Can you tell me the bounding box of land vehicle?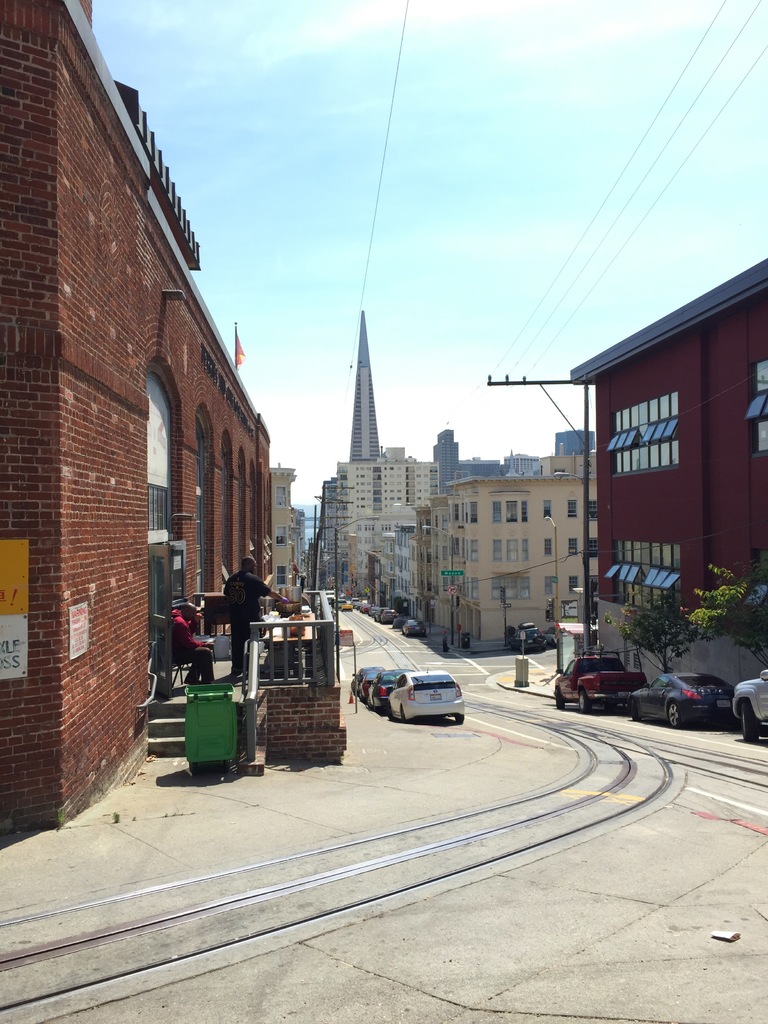
BBox(339, 599, 351, 608).
